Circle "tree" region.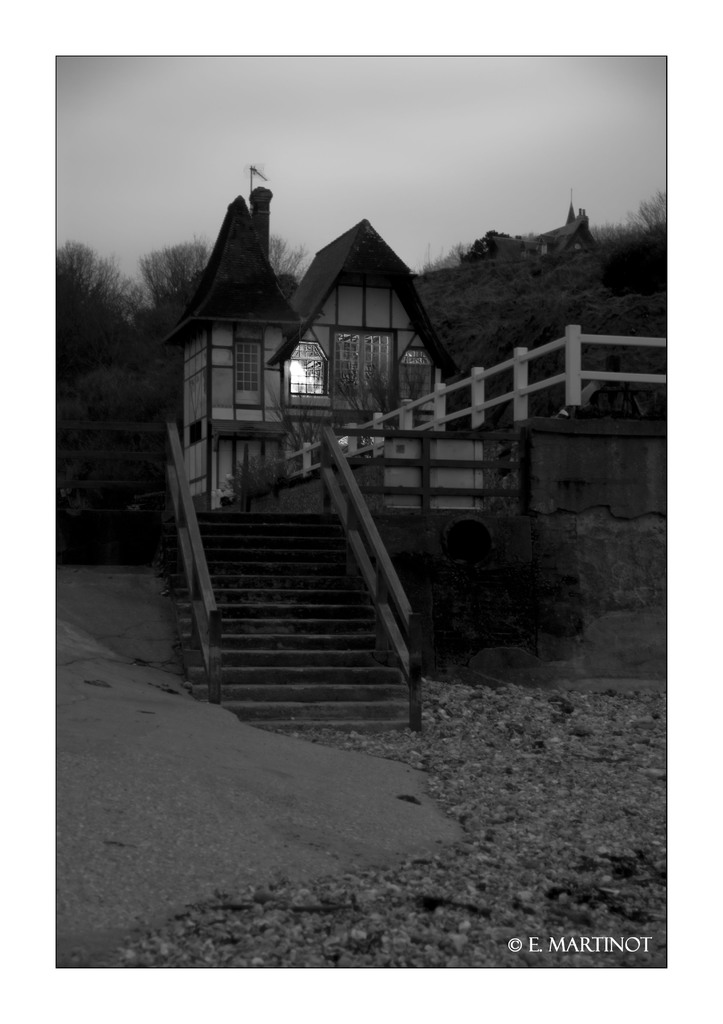
Region: {"x1": 52, "y1": 229, "x2": 147, "y2": 542}.
